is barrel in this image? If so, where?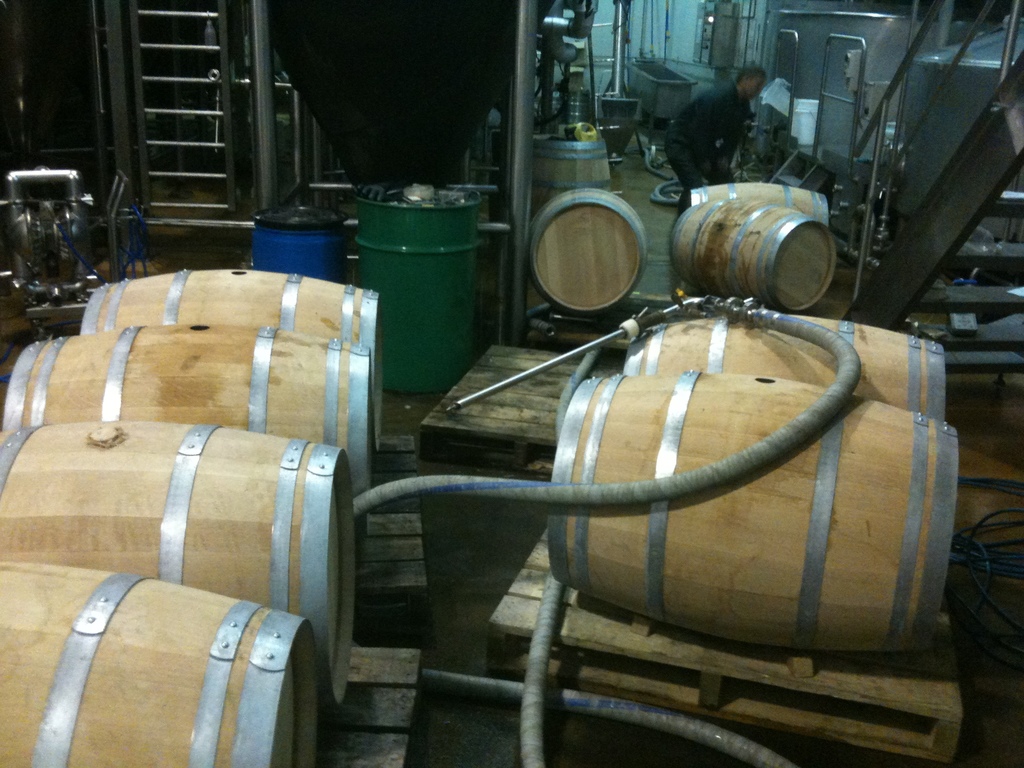
Yes, at box(685, 180, 829, 225).
